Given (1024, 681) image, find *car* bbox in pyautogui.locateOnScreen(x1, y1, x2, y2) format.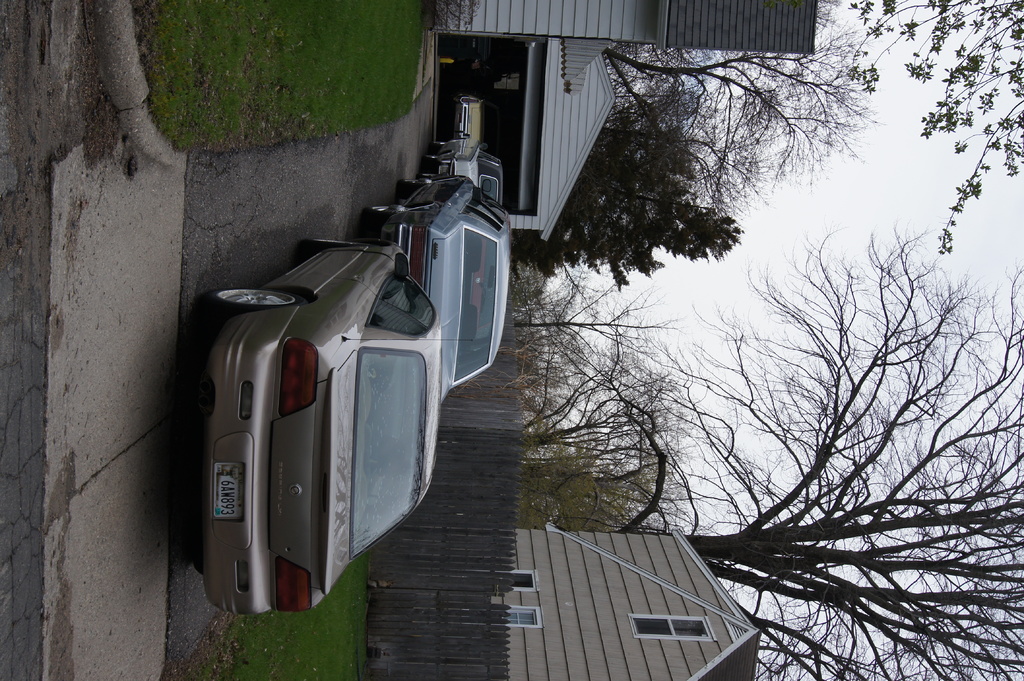
pyautogui.locateOnScreen(189, 185, 476, 621).
